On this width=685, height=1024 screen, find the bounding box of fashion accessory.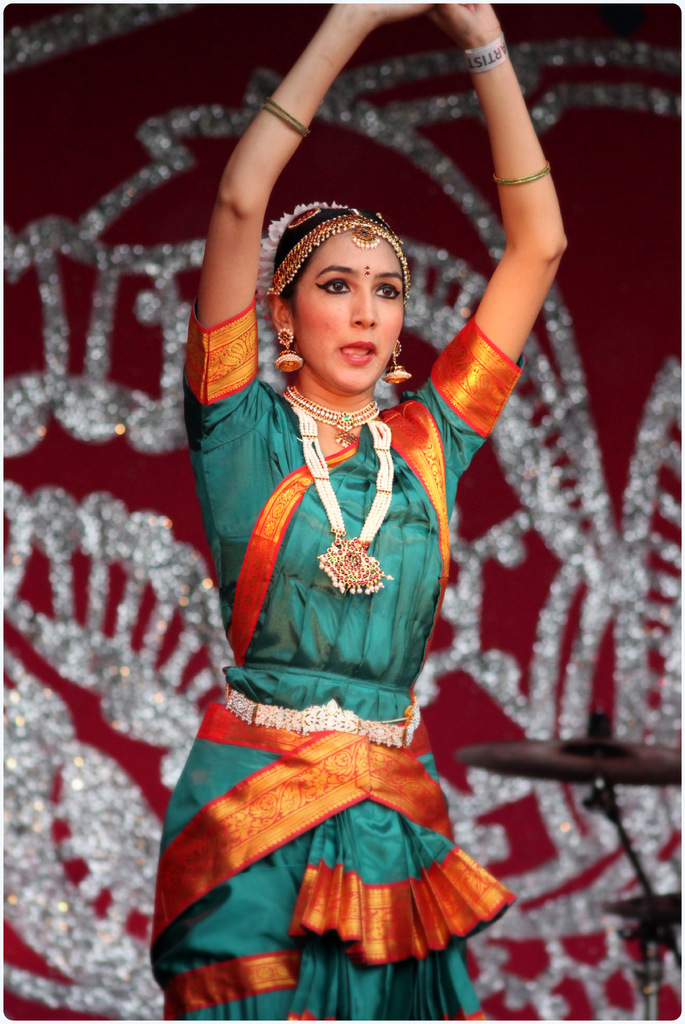
Bounding box: 286, 207, 319, 225.
